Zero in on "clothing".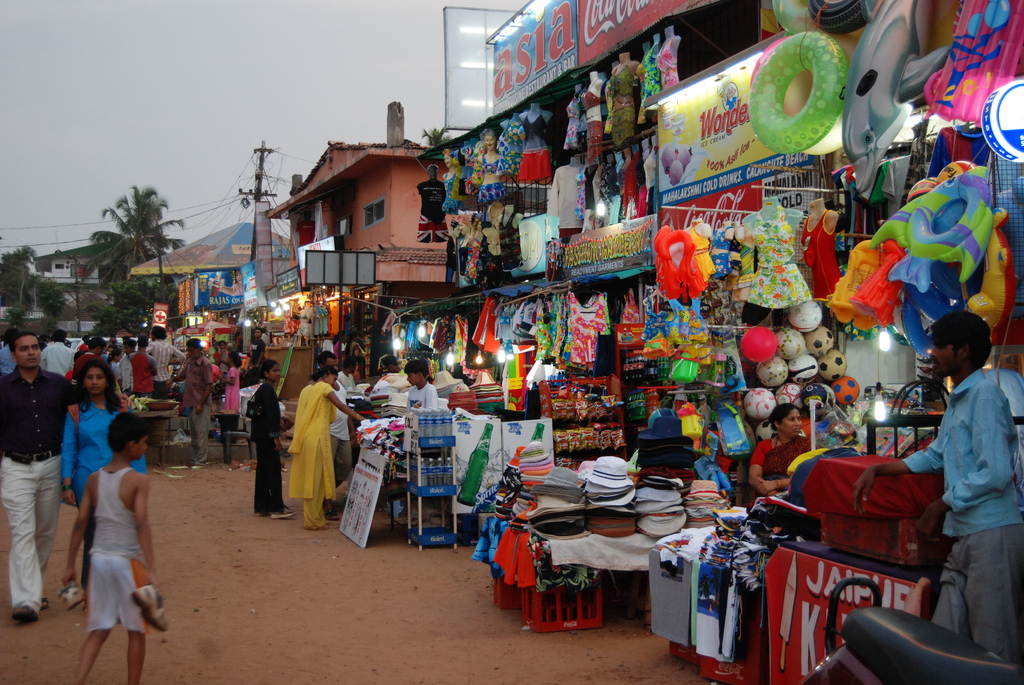
Zeroed in: (left=53, top=401, right=148, bottom=582).
